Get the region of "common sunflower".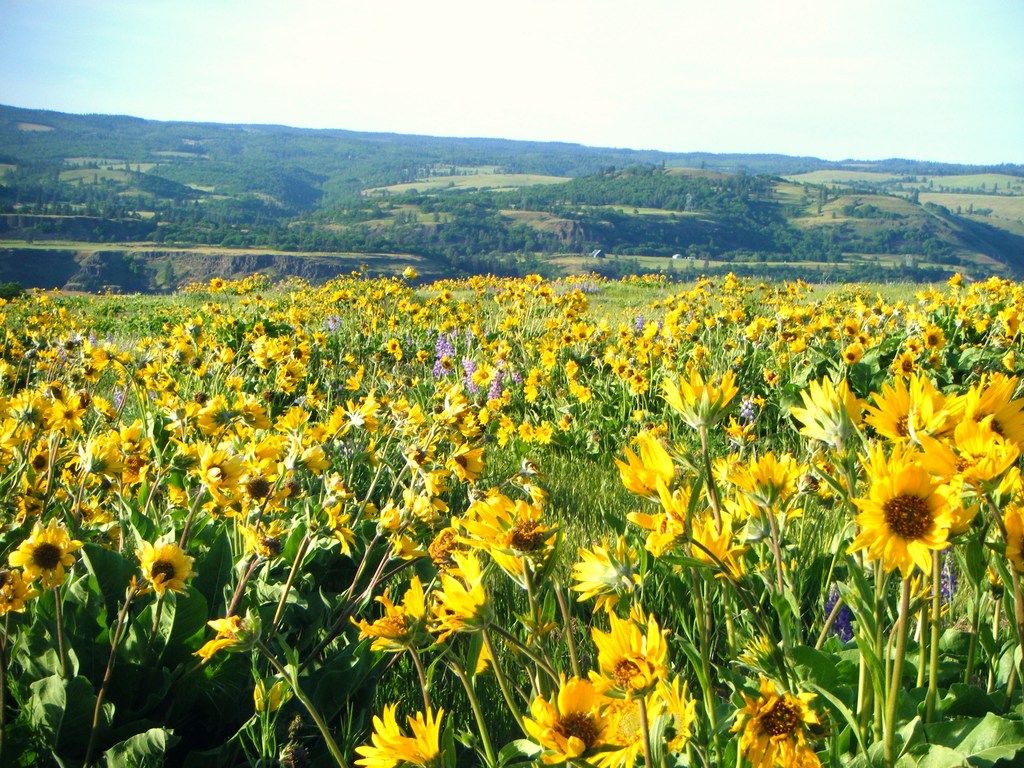
rect(525, 669, 634, 767).
